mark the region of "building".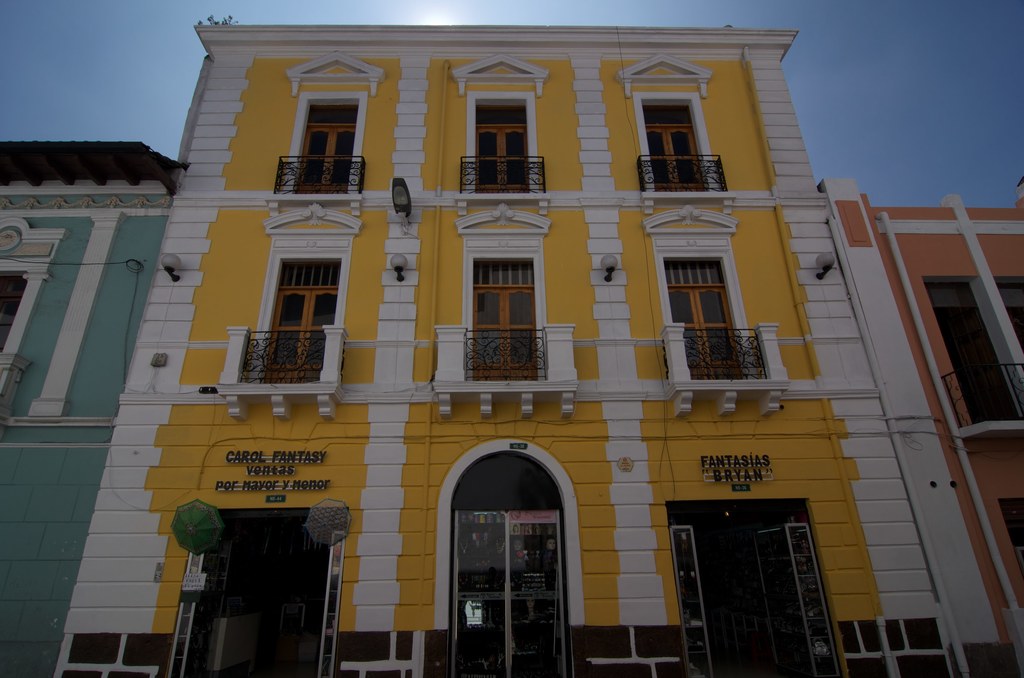
Region: {"left": 0, "top": 138, "right": 188, "bottom": 677}.
